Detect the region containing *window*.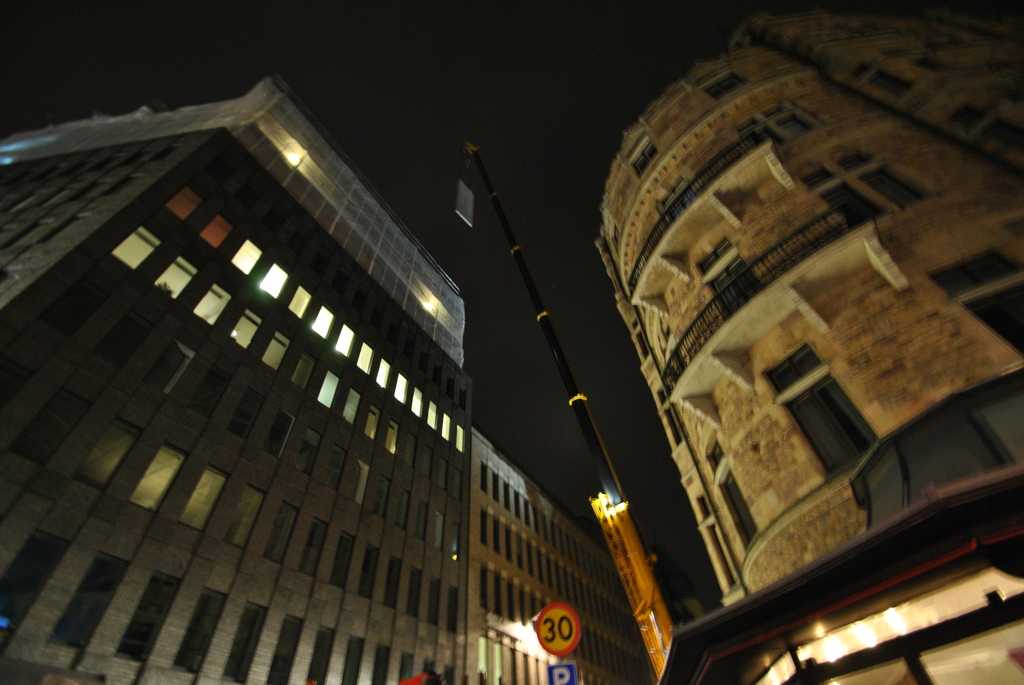
[x1=314, y1=628, x2=341, y2=679].
